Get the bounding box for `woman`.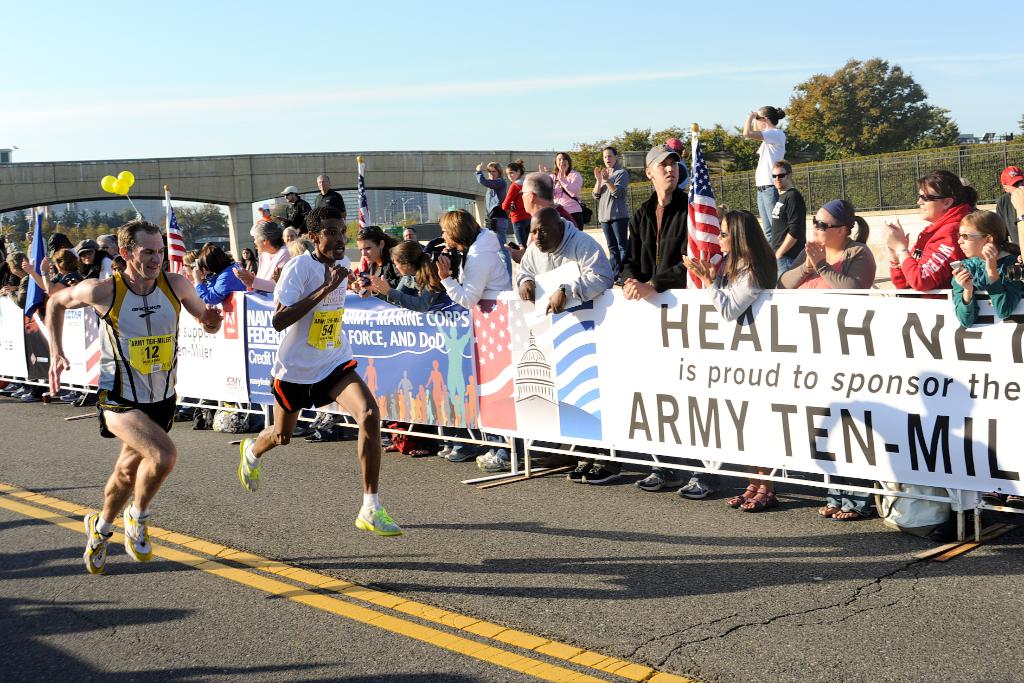
box=[740, 104, 785, 247].
